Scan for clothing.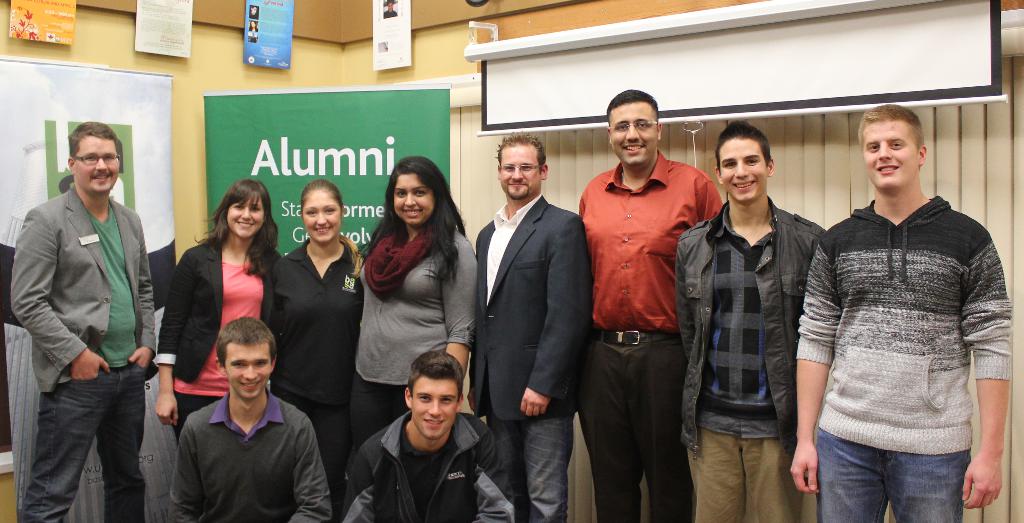
Scan result: {"x1": 188, "y1": 390, "x2": 335, "y2": 522}.
